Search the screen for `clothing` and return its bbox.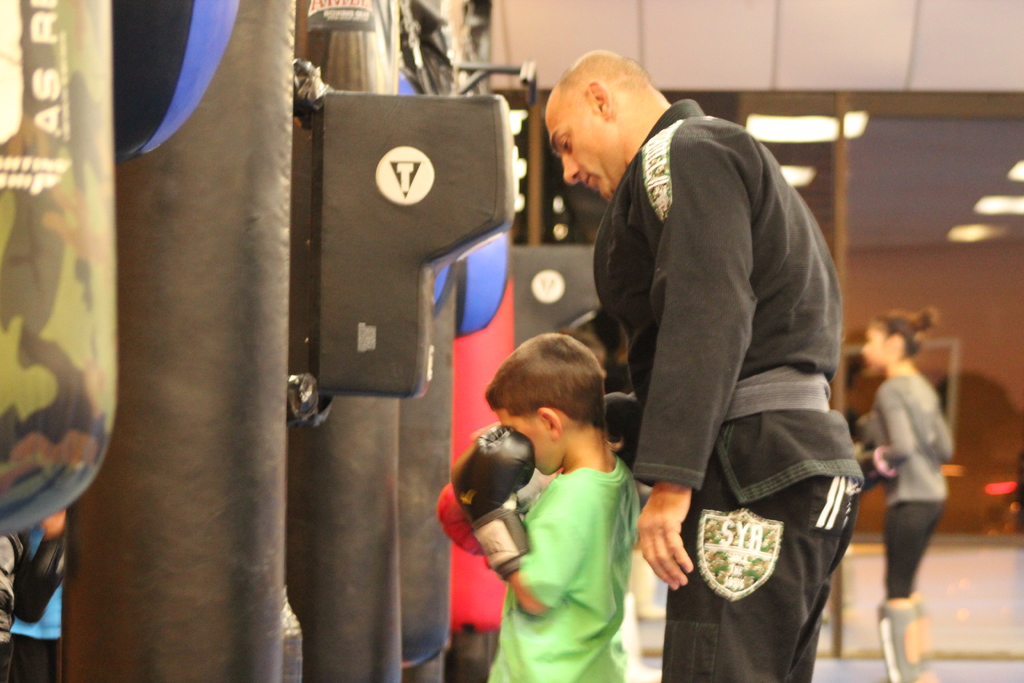
Found: (508, 420, 655, 672).
